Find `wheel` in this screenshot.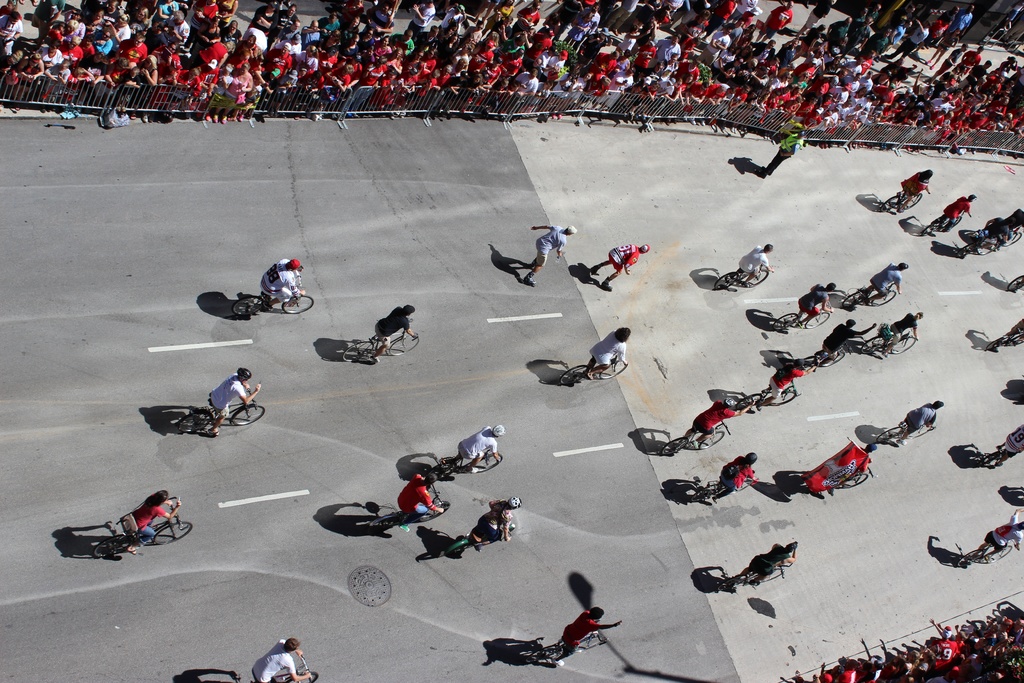
The bounding box for `wheel` is (left=802, top=353, right=817, bottom=368).
